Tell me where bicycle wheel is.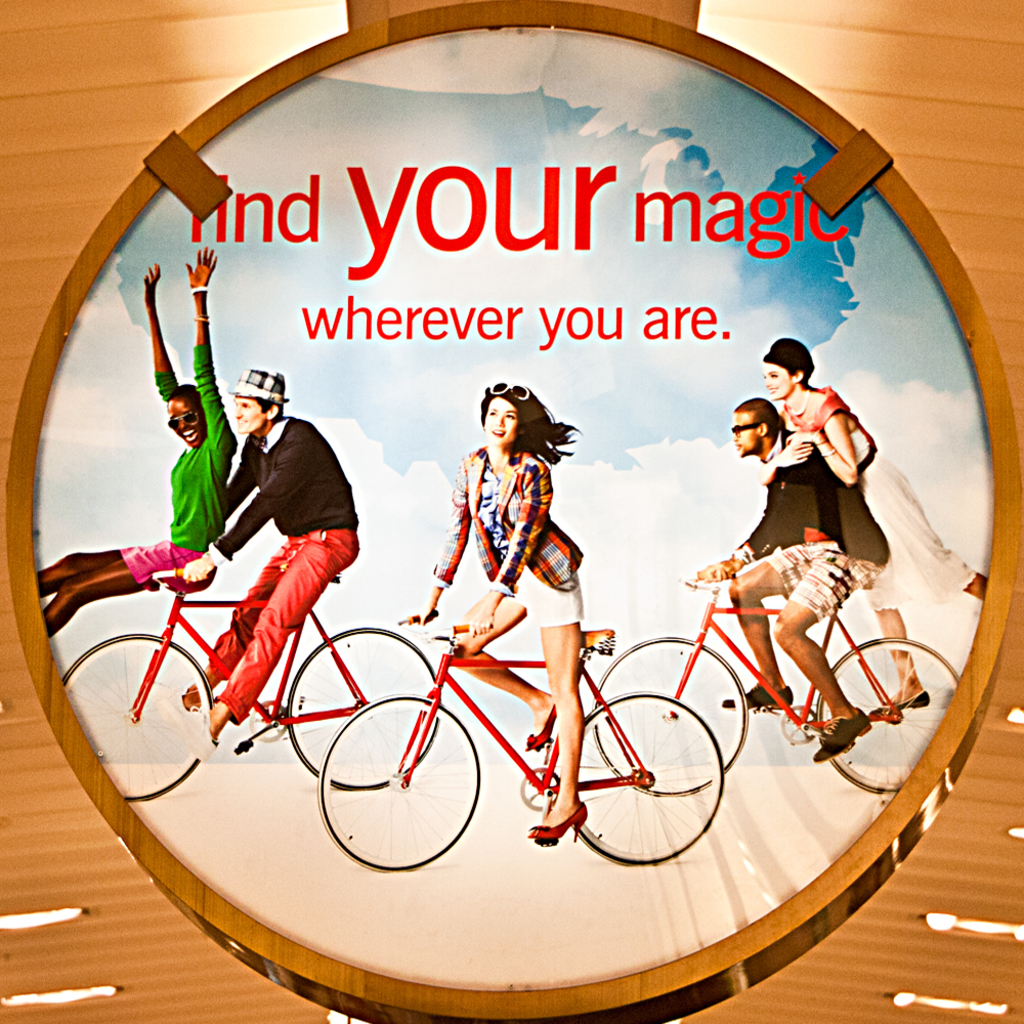
bicycle wheel is at [x1=317, y1=686, x2=490, y2=899].
